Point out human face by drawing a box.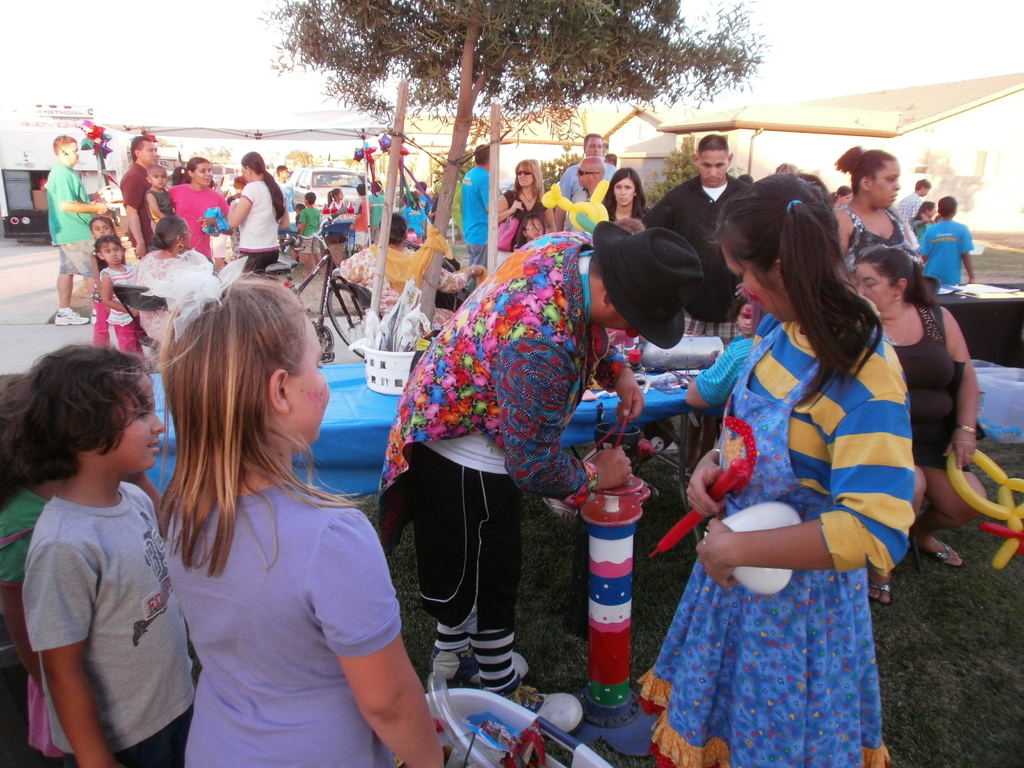
609,175,639,207.
